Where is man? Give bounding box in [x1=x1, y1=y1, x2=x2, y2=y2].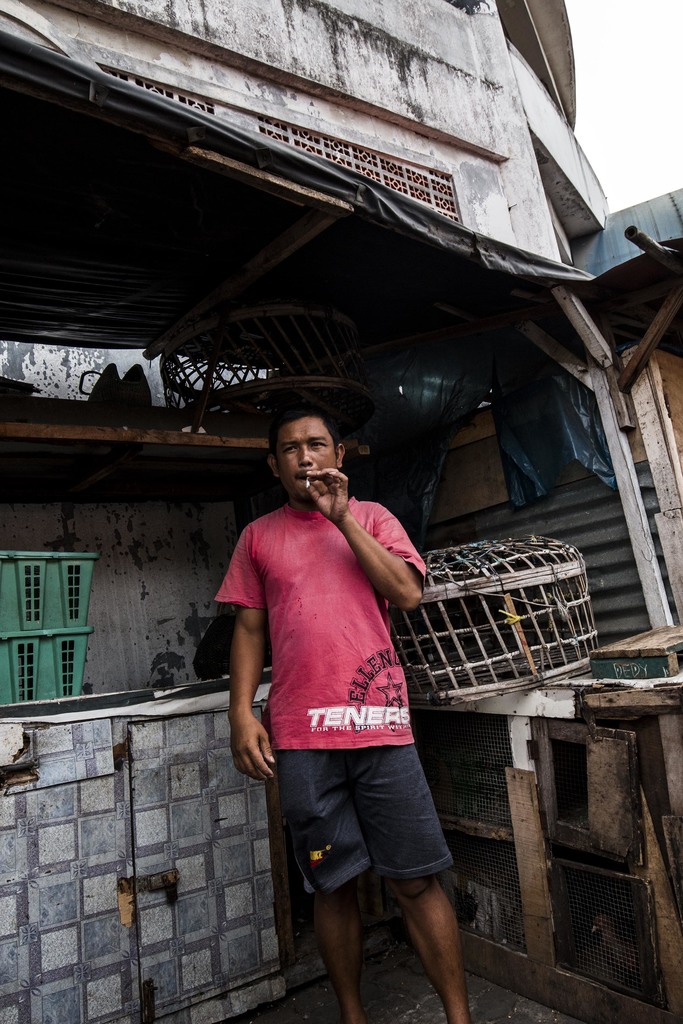
[x1=207, y1=381, x2=472, y2=1004].
